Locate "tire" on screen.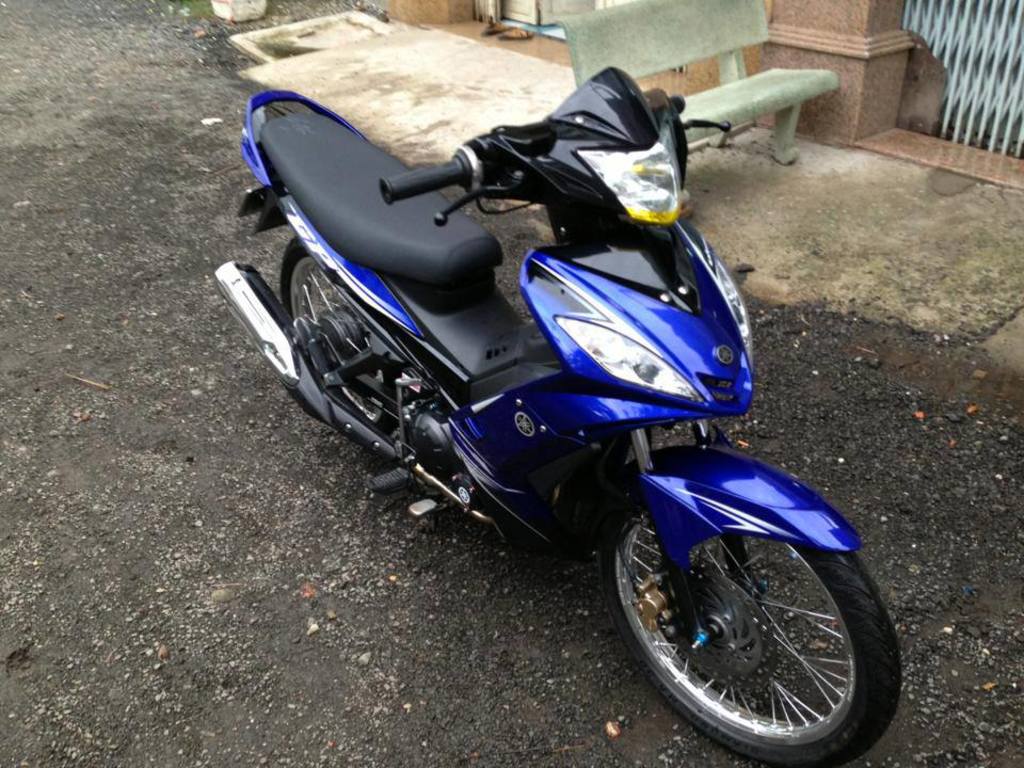
On screen at rect(601, 544, 902, 767).
